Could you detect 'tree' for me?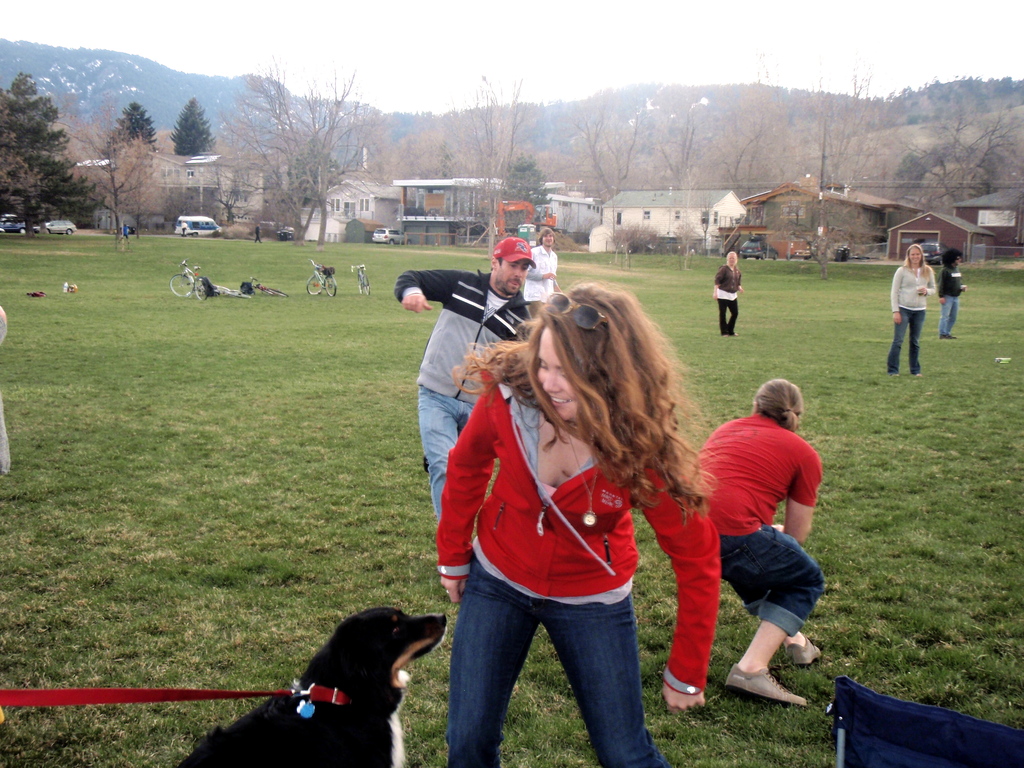
Detection result: detection(435, 27, 540, 239).
